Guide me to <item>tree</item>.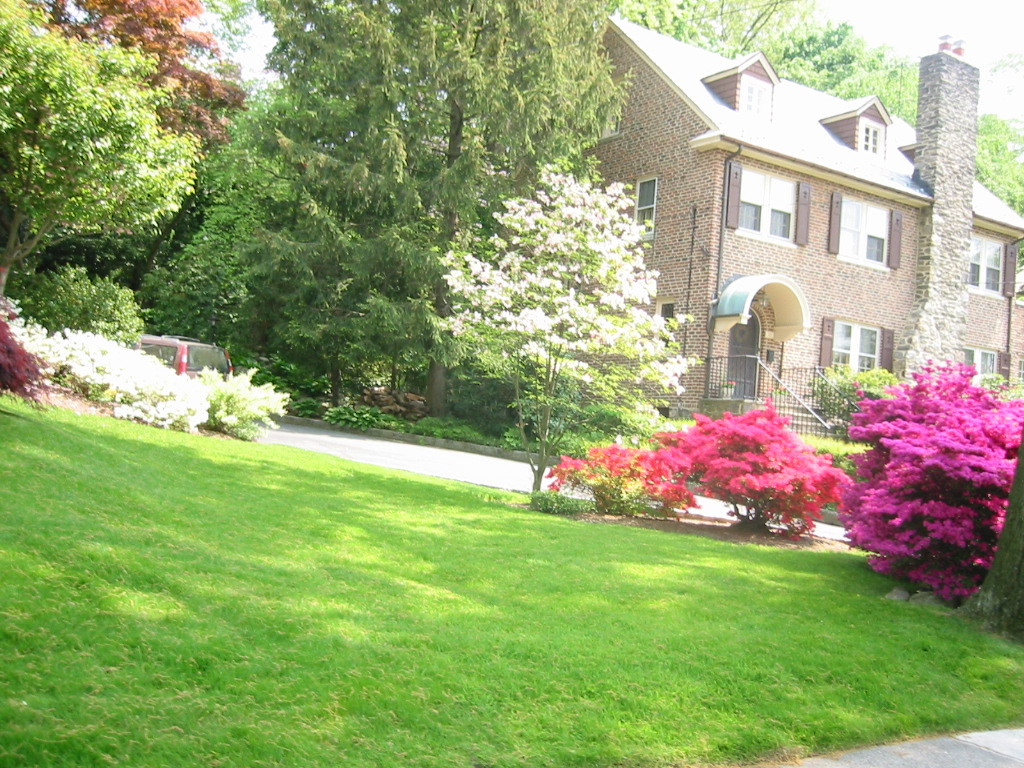
Guidance: <bbox>368, 0, 640, 254</bbox>.
